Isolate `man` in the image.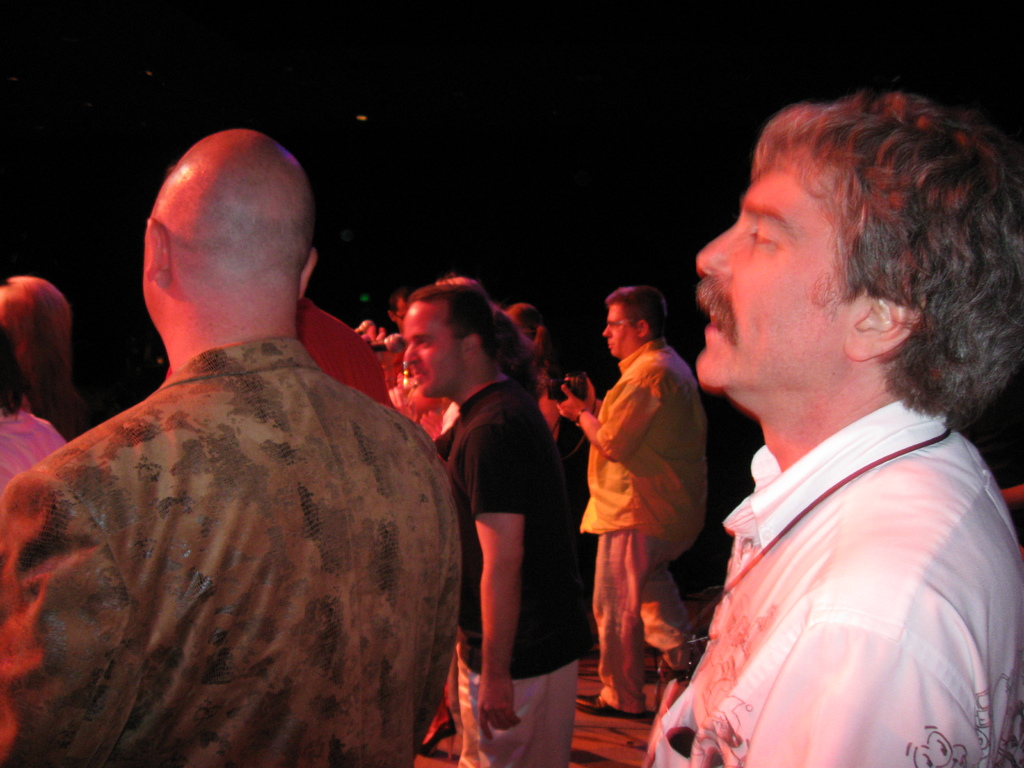
Isolated region: bbox=[19, 113, 466, 759].
